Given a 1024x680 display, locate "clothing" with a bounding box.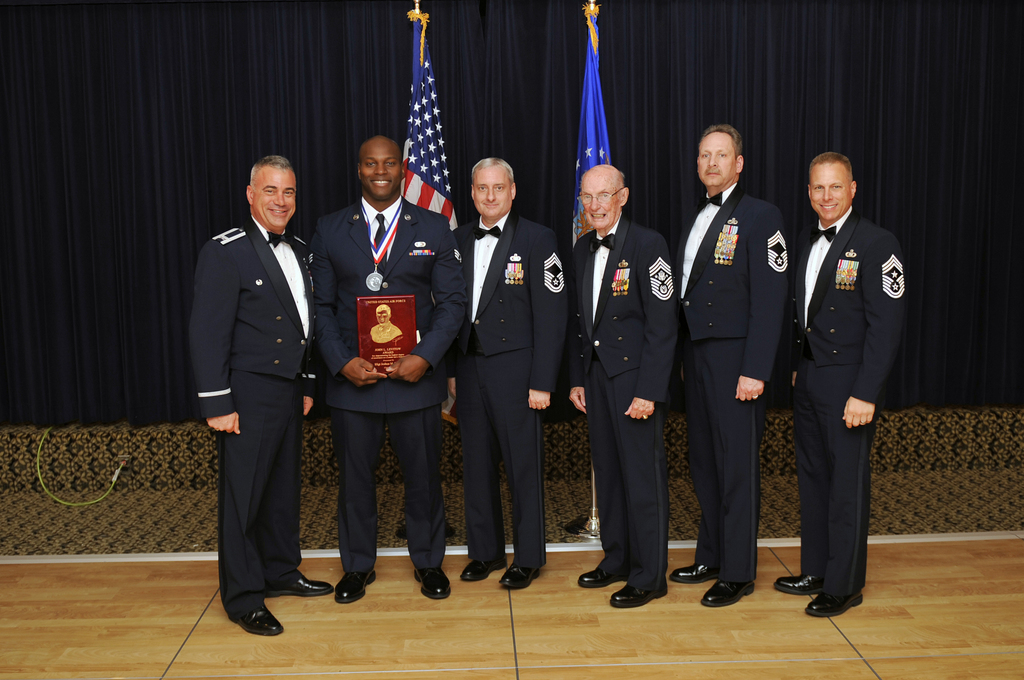
Located: 447/207/565/563.
